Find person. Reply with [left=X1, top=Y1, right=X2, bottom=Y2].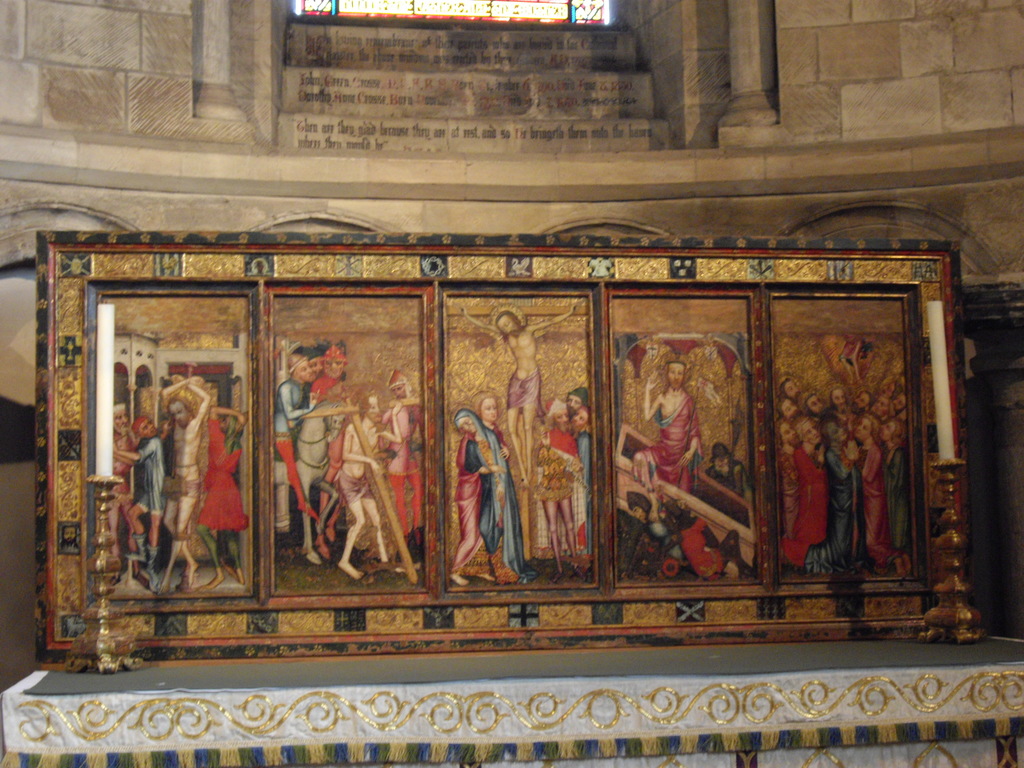
[left=189, top=399, right=246, bottom=595].
